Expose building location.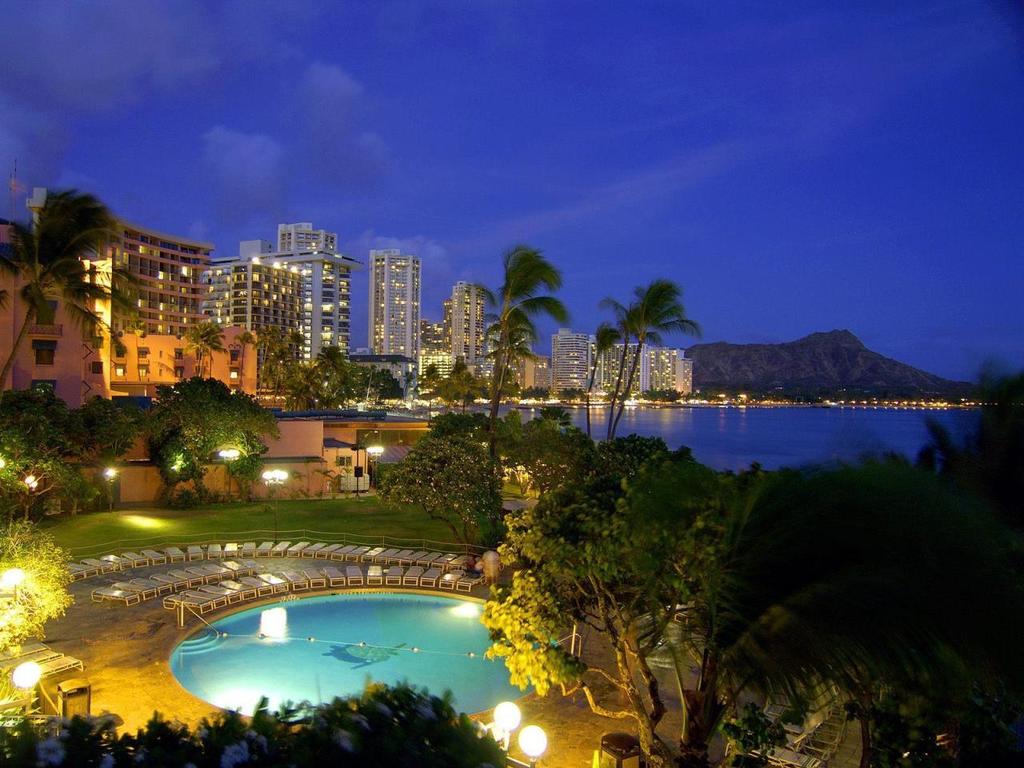
Exposed at {"x1": 249, "y1": 218, "x2": 359, "y2": 365}.
